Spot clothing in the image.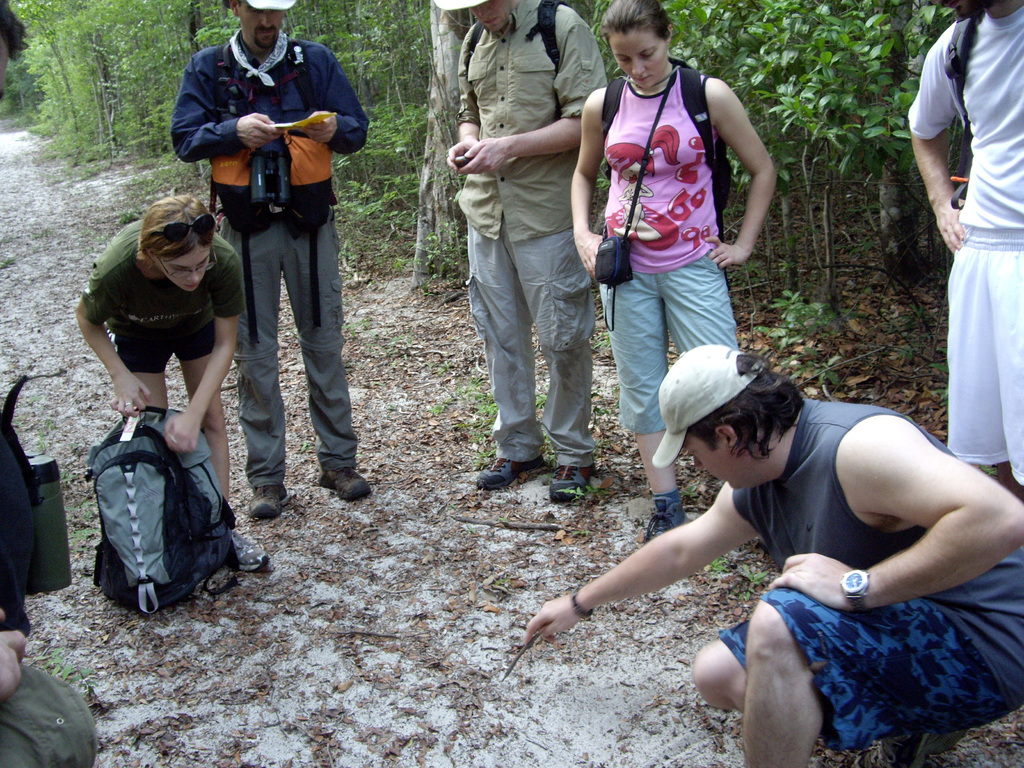
clothing found at 175,22,373,492.
